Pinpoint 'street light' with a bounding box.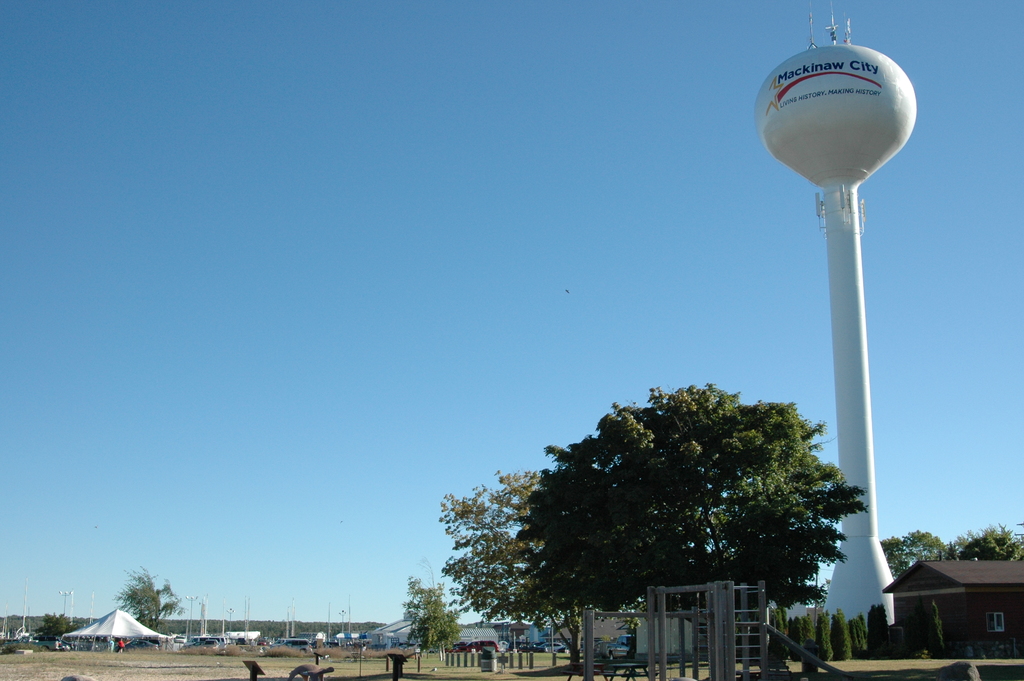
[185, 594, 200, 636].
